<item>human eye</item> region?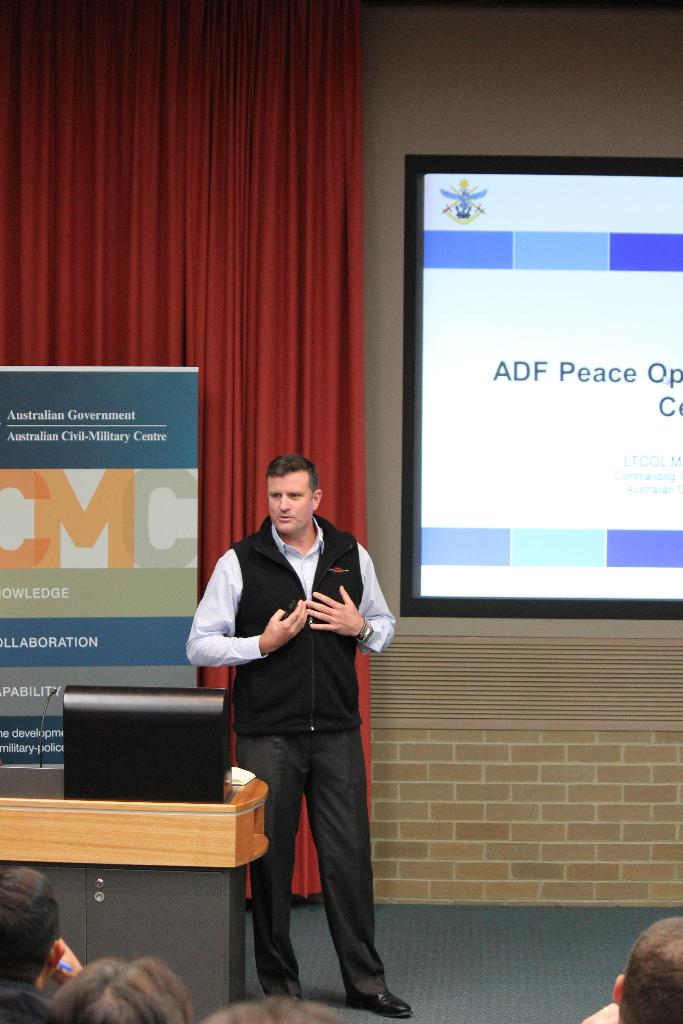
locate(282, 488, 306, 500)
